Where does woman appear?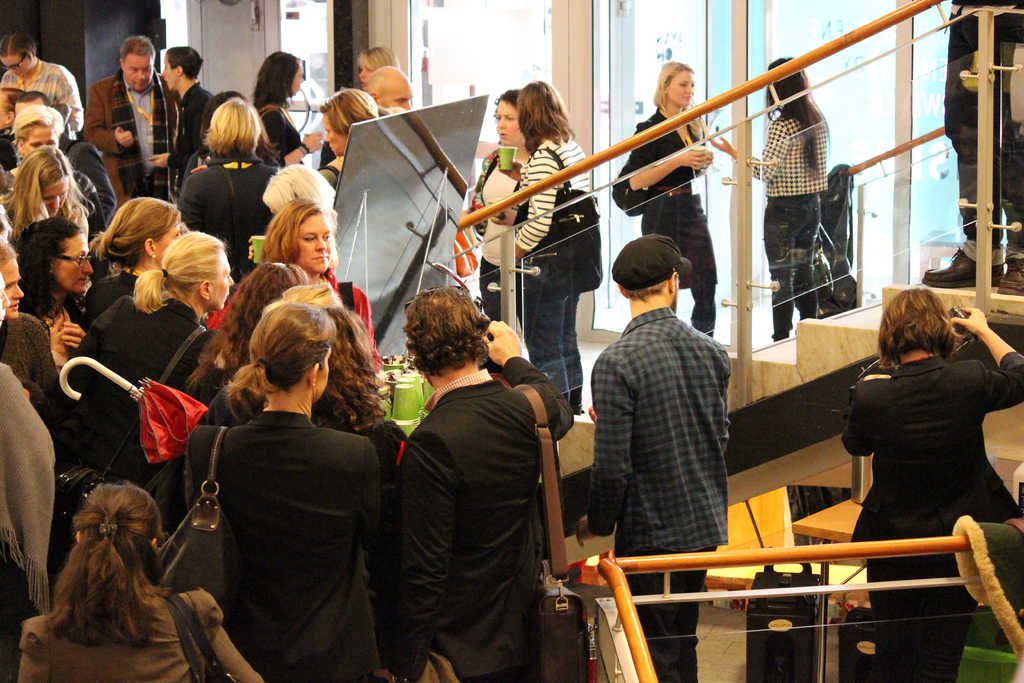
Appears at x1=316 y1=88 x2=383 y2=210.
